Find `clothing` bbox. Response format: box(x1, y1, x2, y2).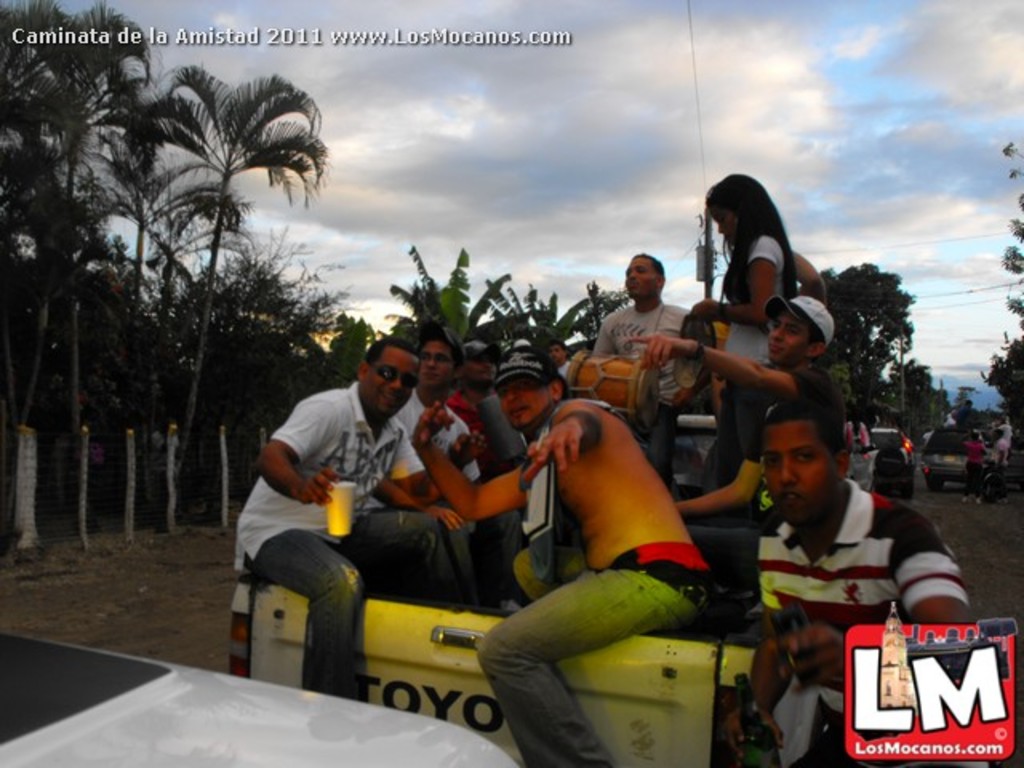
box(723, 230, 792, 493).
